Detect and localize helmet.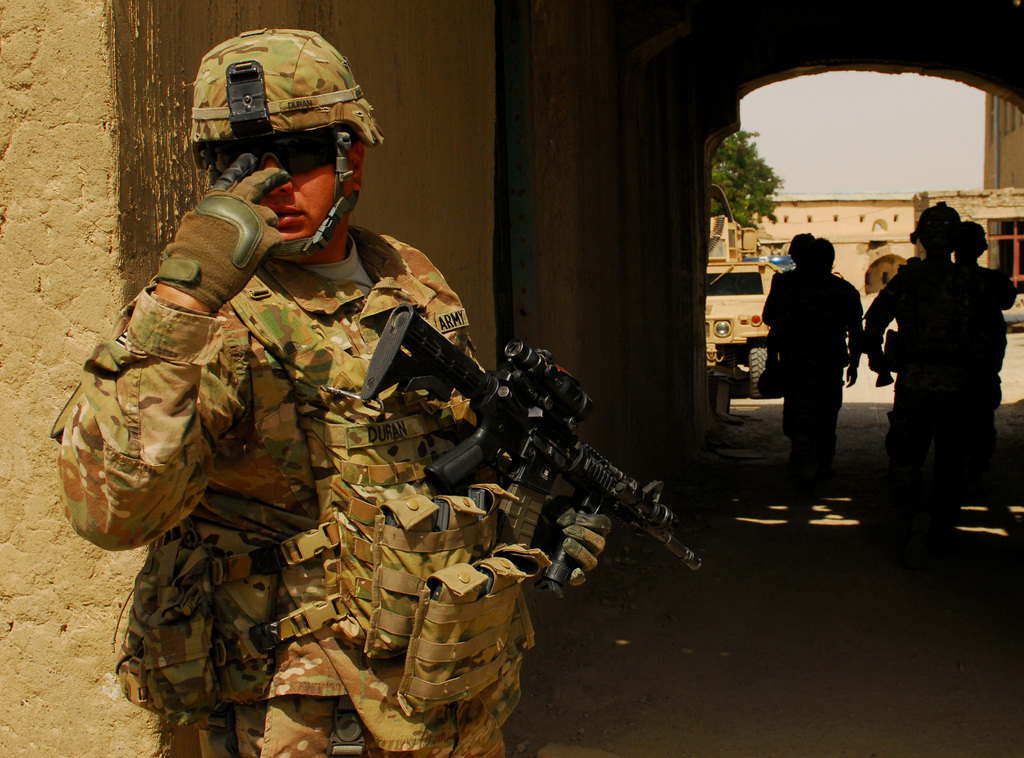
Localized at crop(180, 28, 397, 249).
